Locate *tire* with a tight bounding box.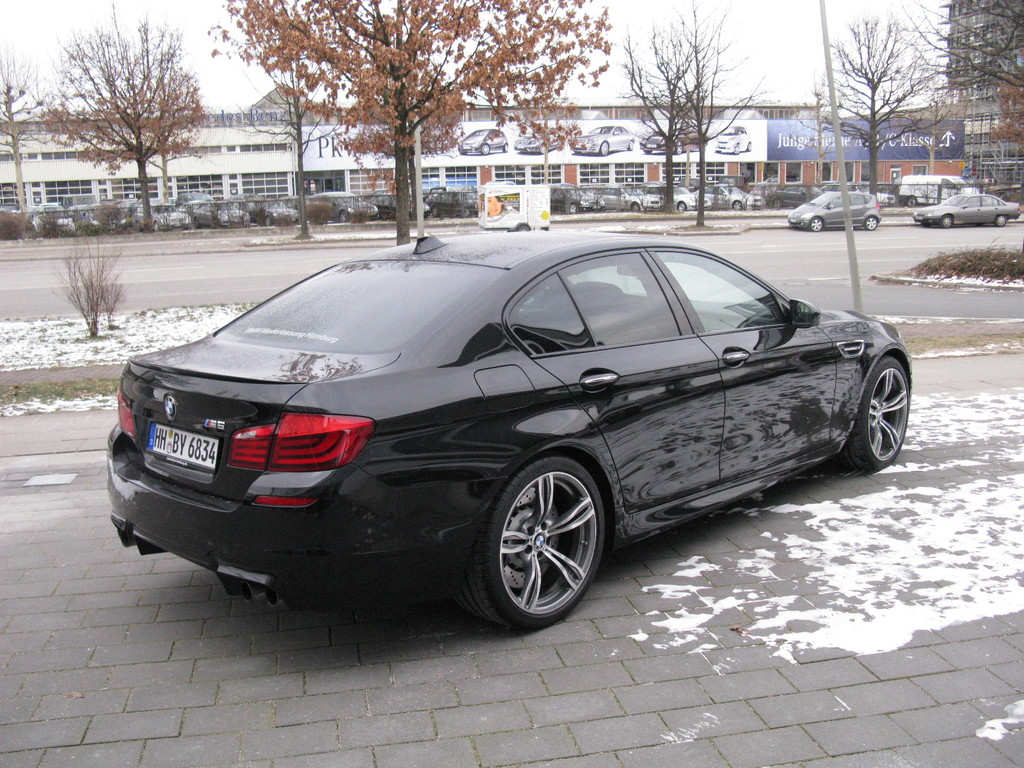
box=[941, 213, 952, 229].
